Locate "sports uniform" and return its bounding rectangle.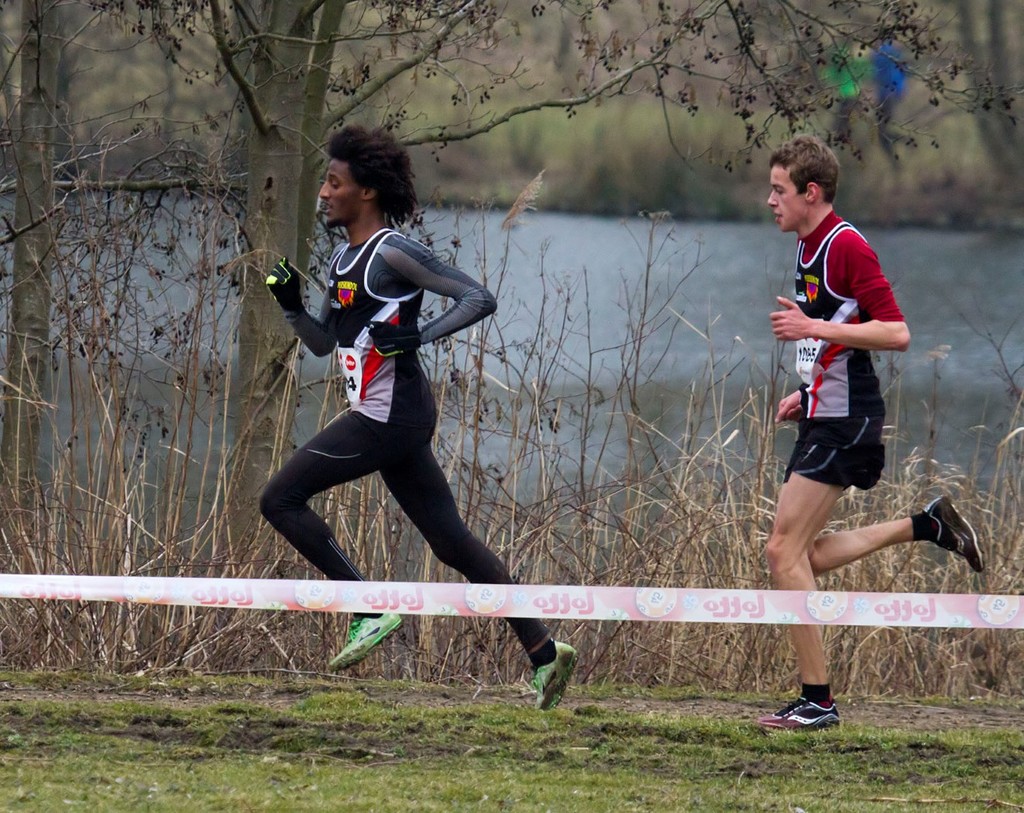
[260, 227, 577, 711].
